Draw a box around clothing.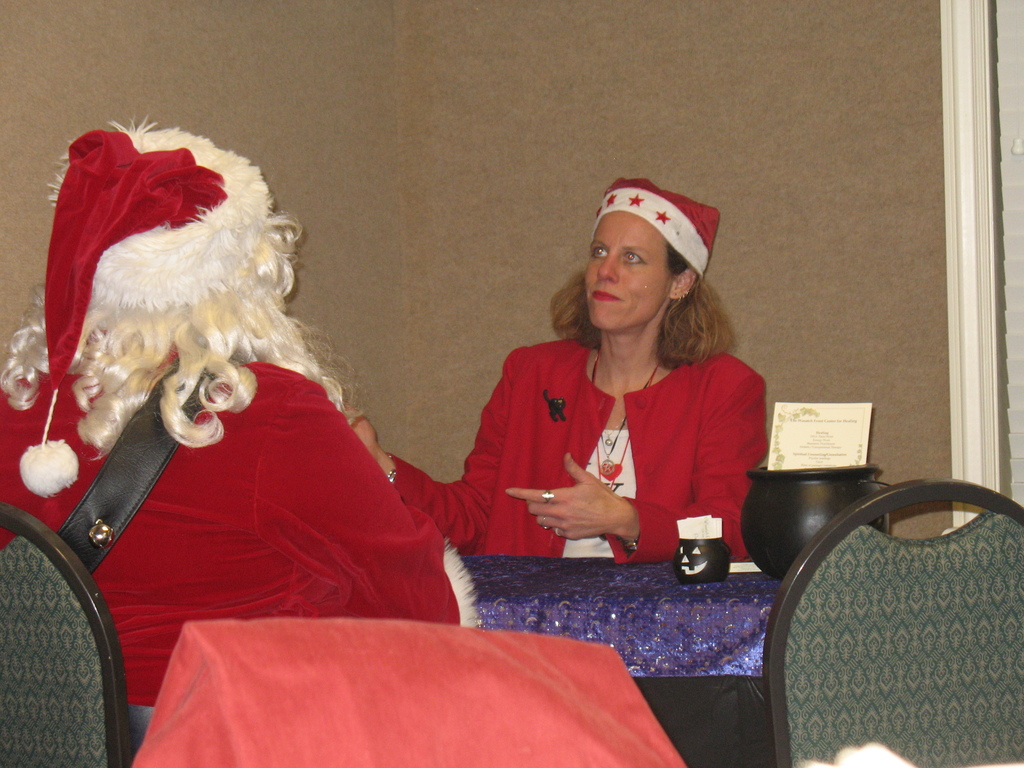
box(435, 302, 779, 586).
